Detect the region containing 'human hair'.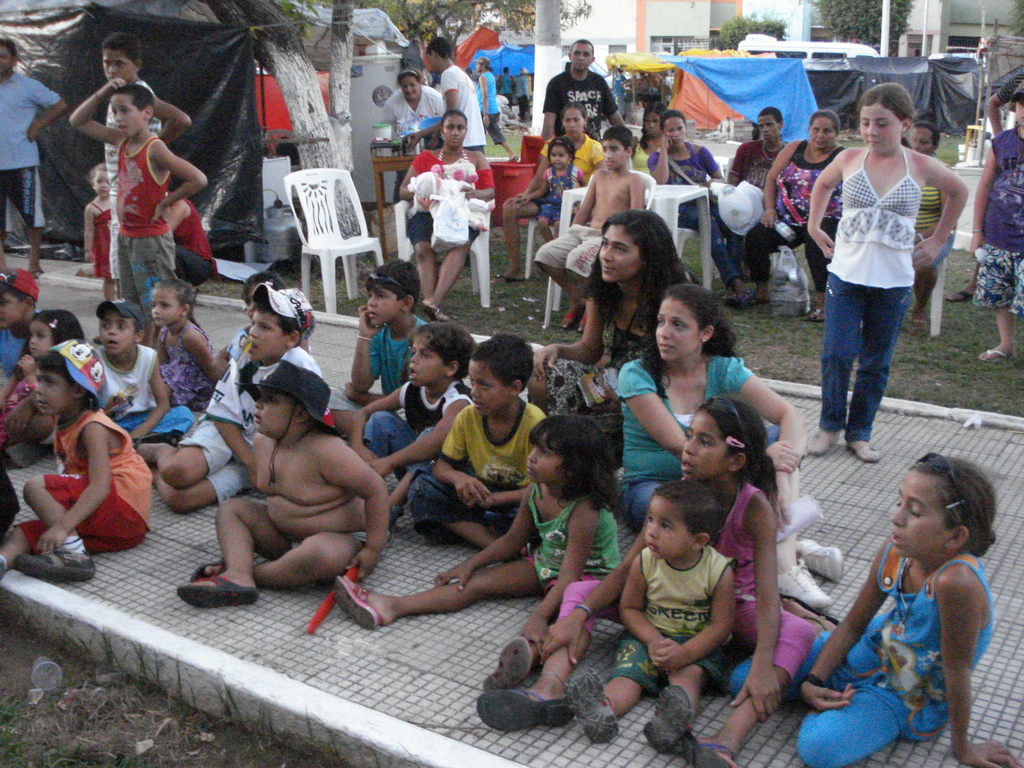
(639, 103, 666, 148).
